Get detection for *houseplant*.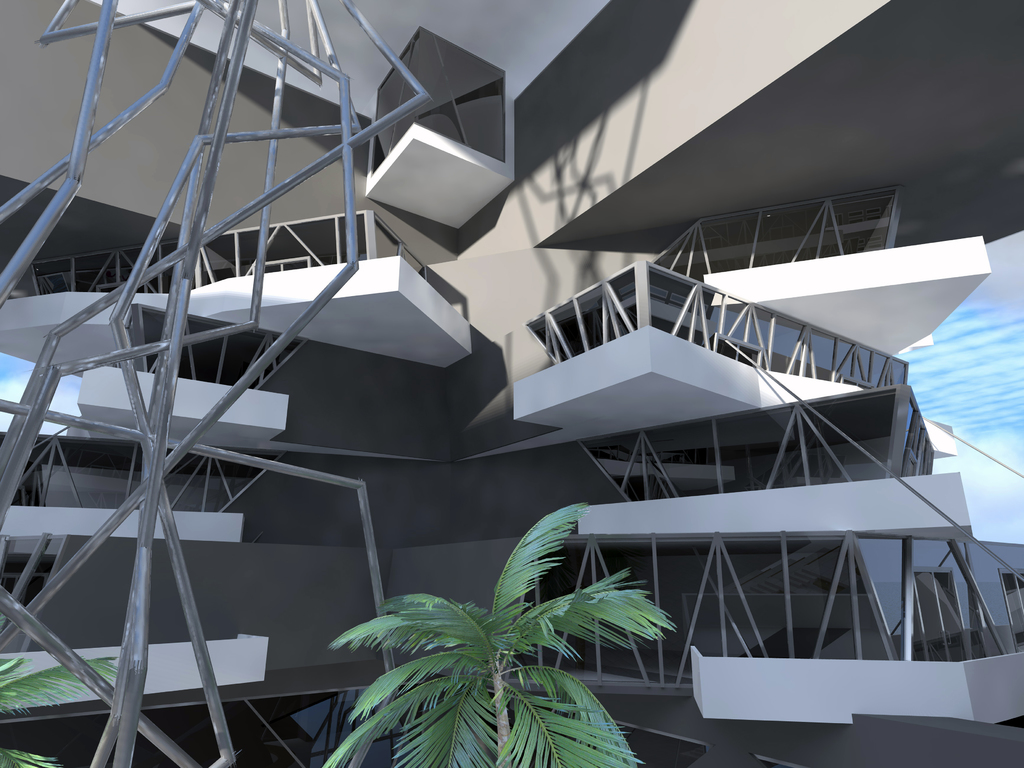
Detection: 0:653:124:767.
